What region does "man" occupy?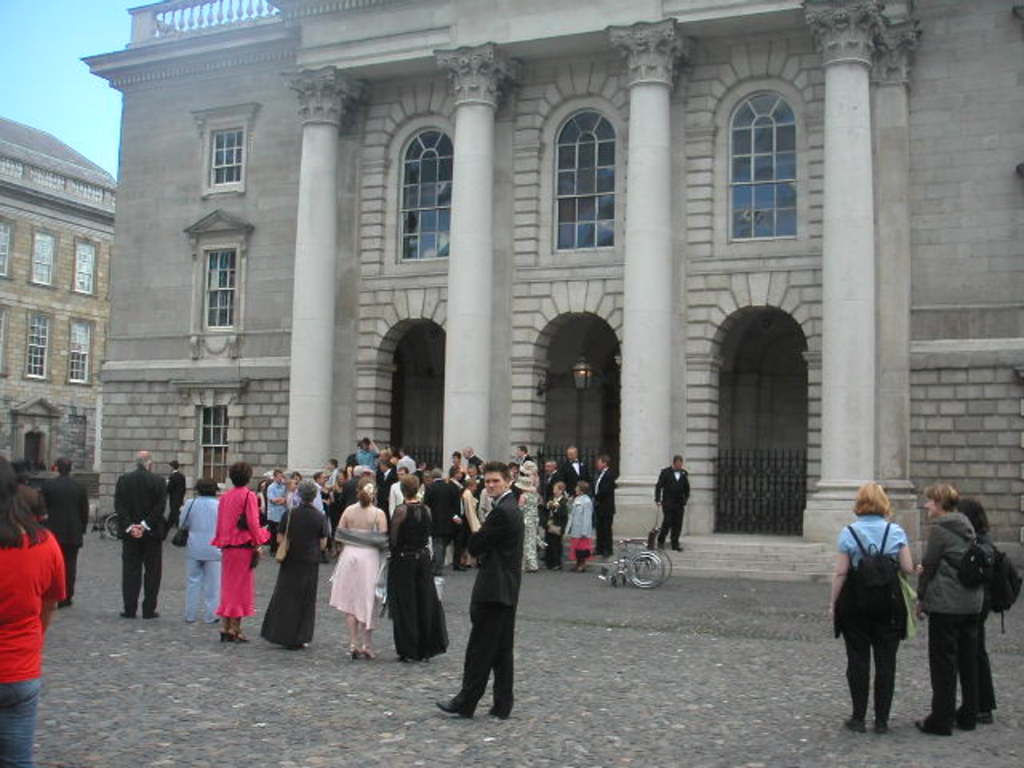
371:450:394:491.
